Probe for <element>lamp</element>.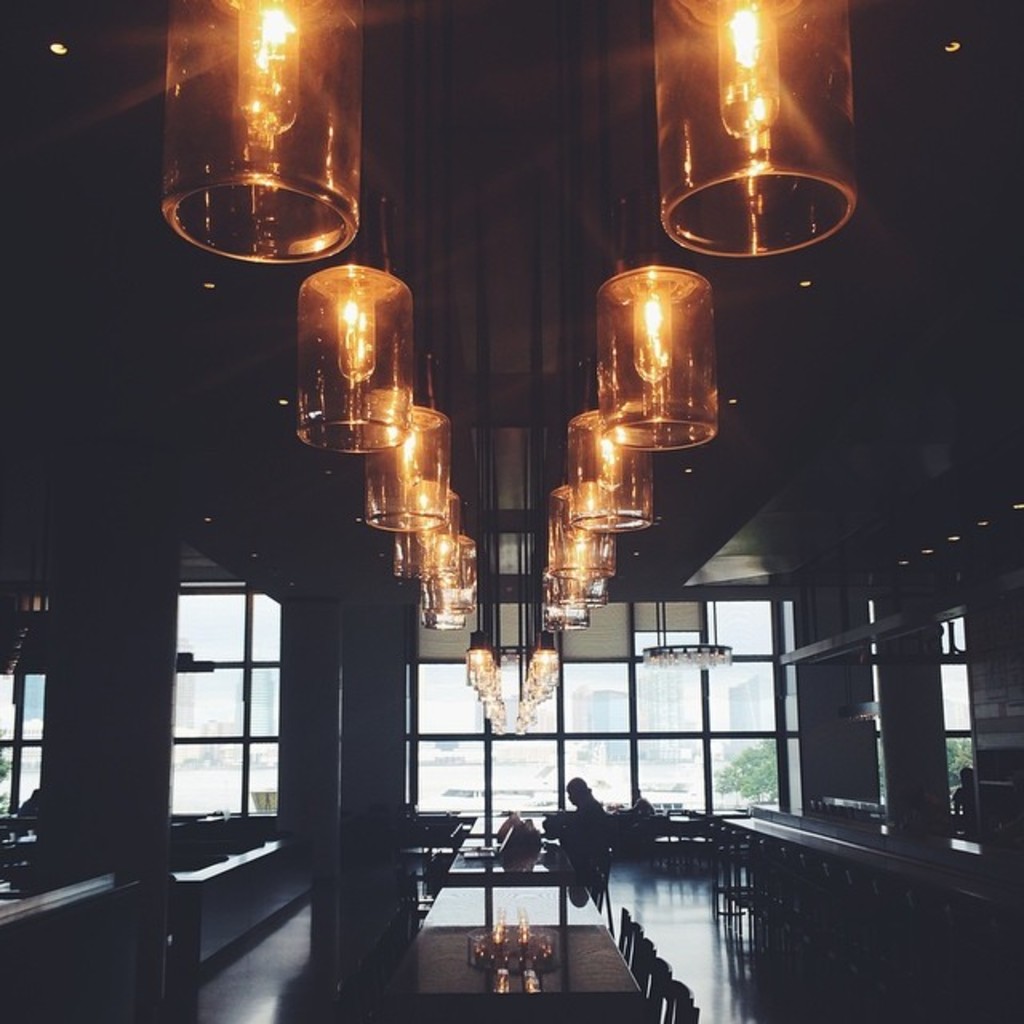
Probe result: detection(643, 0, 864, 264).
